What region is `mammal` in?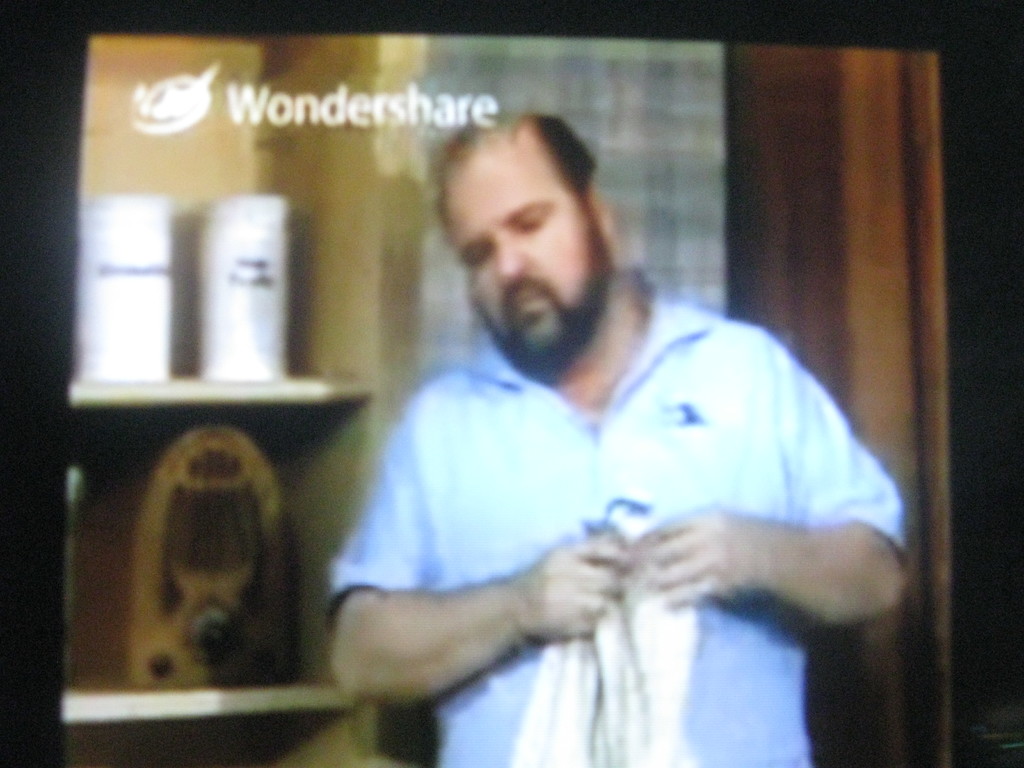
(left=307, top=120, right=932, bottom=737).
